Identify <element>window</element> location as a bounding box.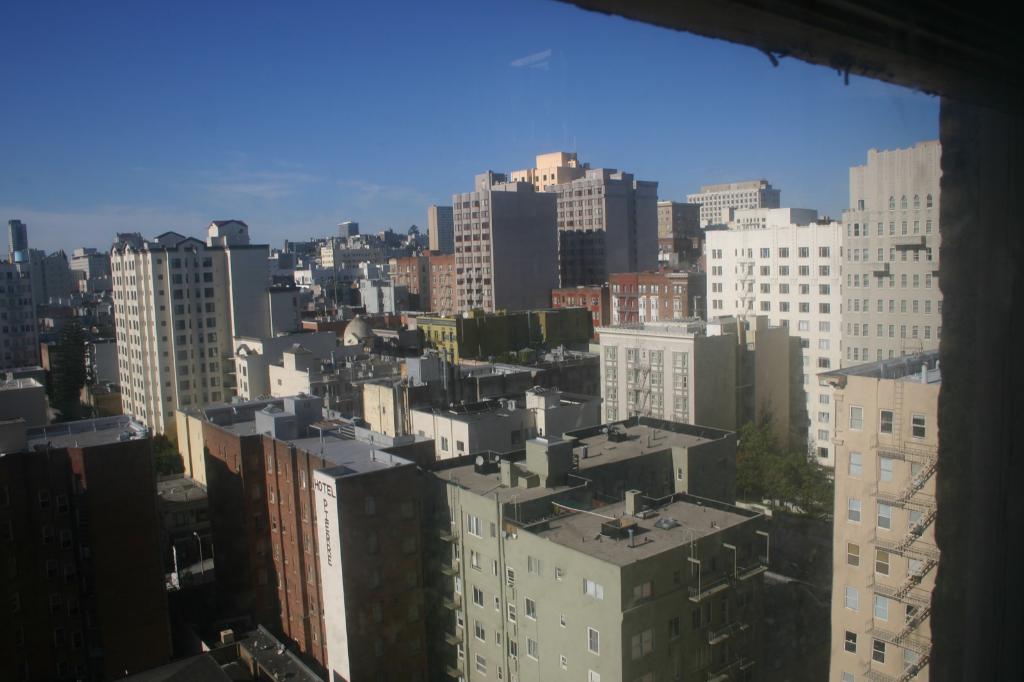
box(557, 611, 565, 631).
